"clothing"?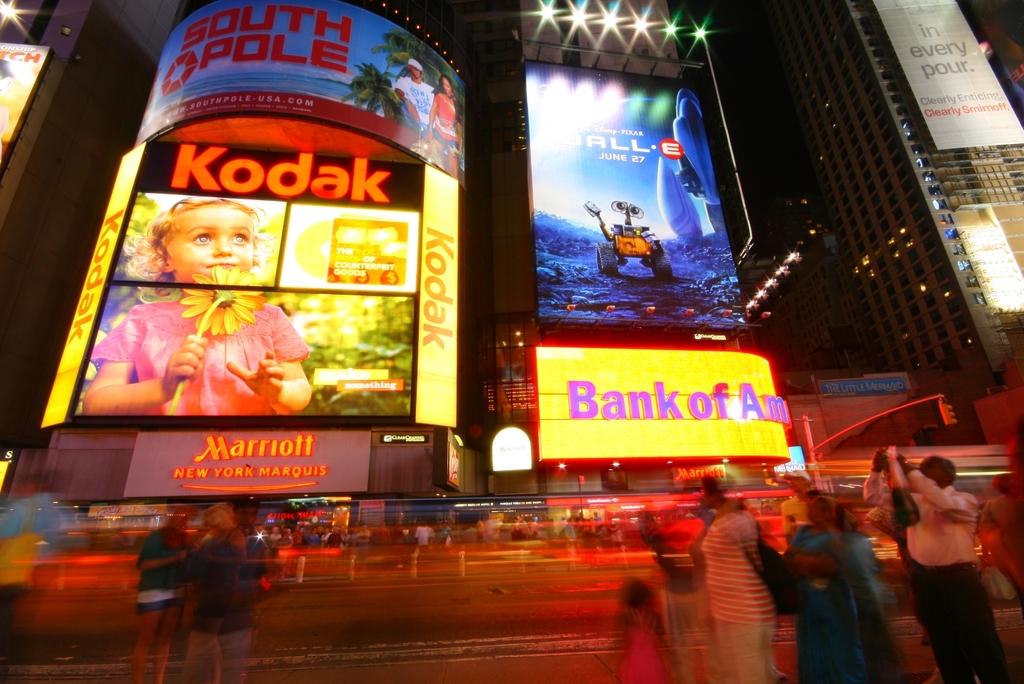
x1=899 y1=455 x2=1007 y2=669
